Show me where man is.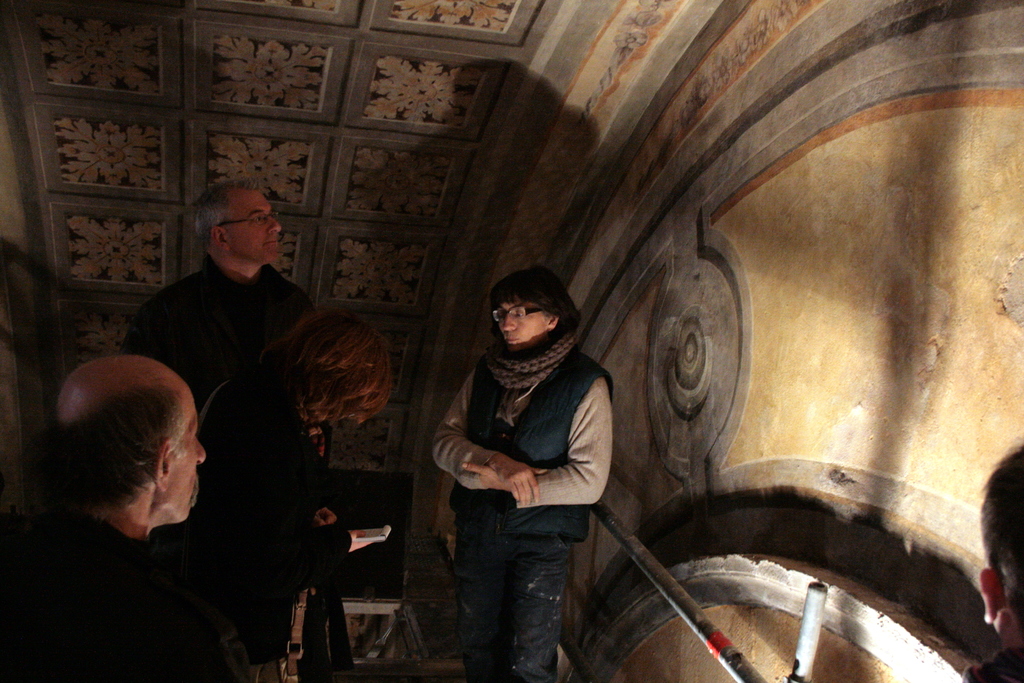
man is at (120,177,312,411).
